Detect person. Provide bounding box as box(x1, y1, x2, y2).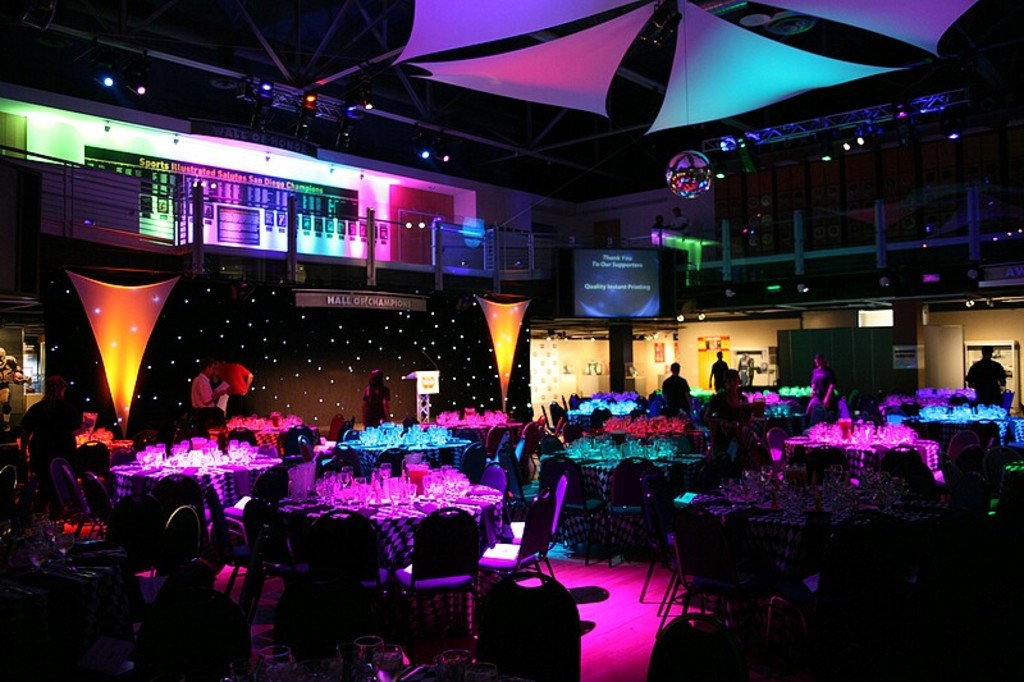
box(0, 345, 12, 394).
